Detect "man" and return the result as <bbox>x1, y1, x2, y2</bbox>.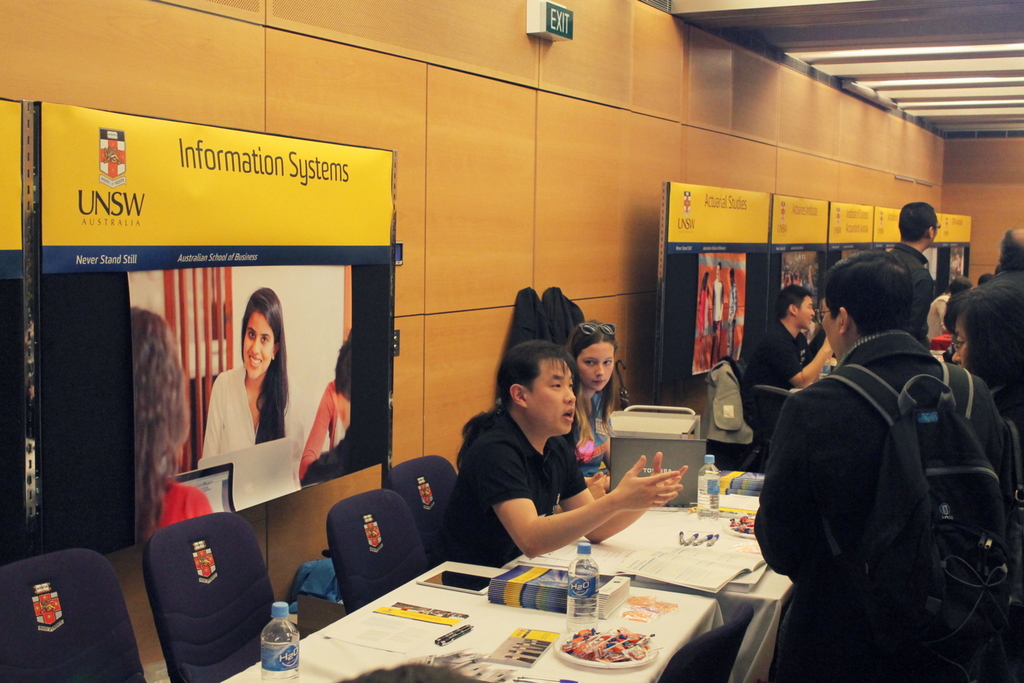
<bbox>886, 199, 941, 349</bbox>.
